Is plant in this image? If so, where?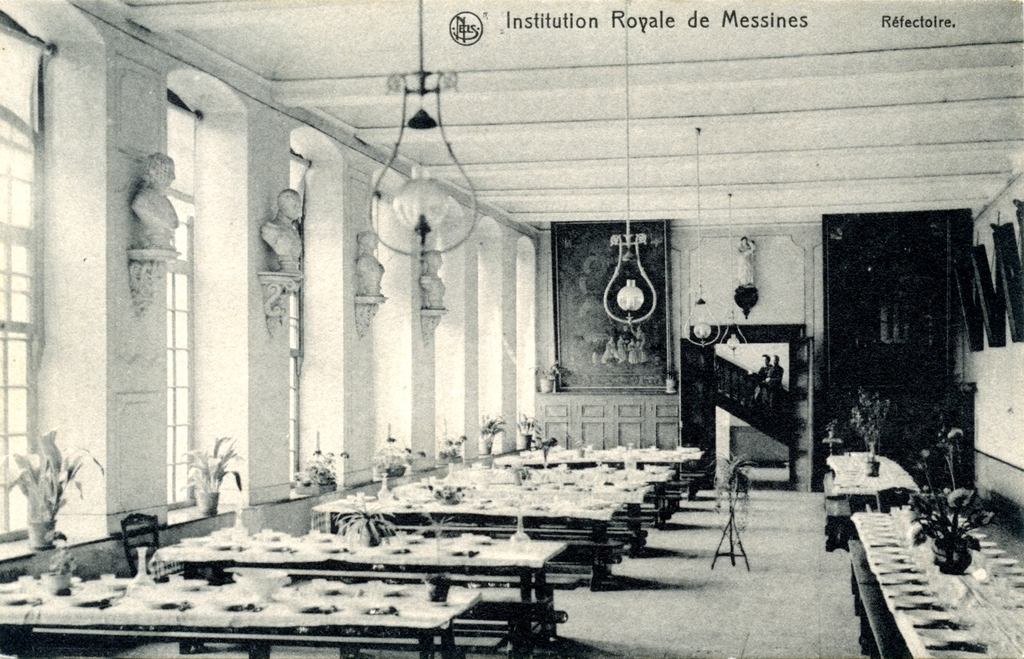
Yes, at l=433, t=425, r=465, b=462.
